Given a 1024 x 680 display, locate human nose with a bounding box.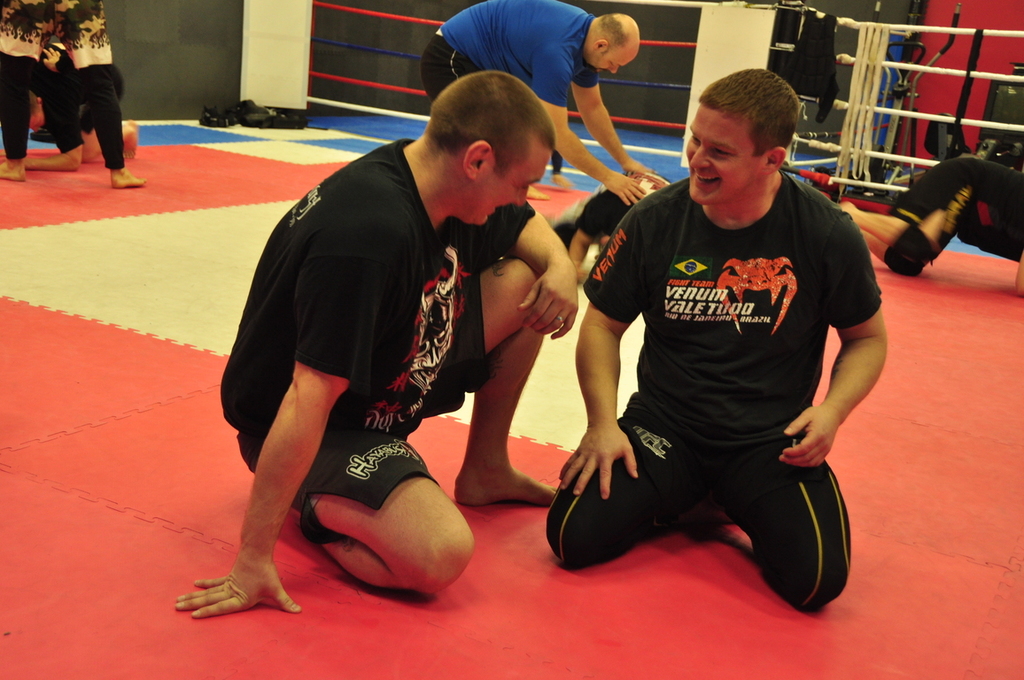
Located: locate(608, 66, 617, 75).
